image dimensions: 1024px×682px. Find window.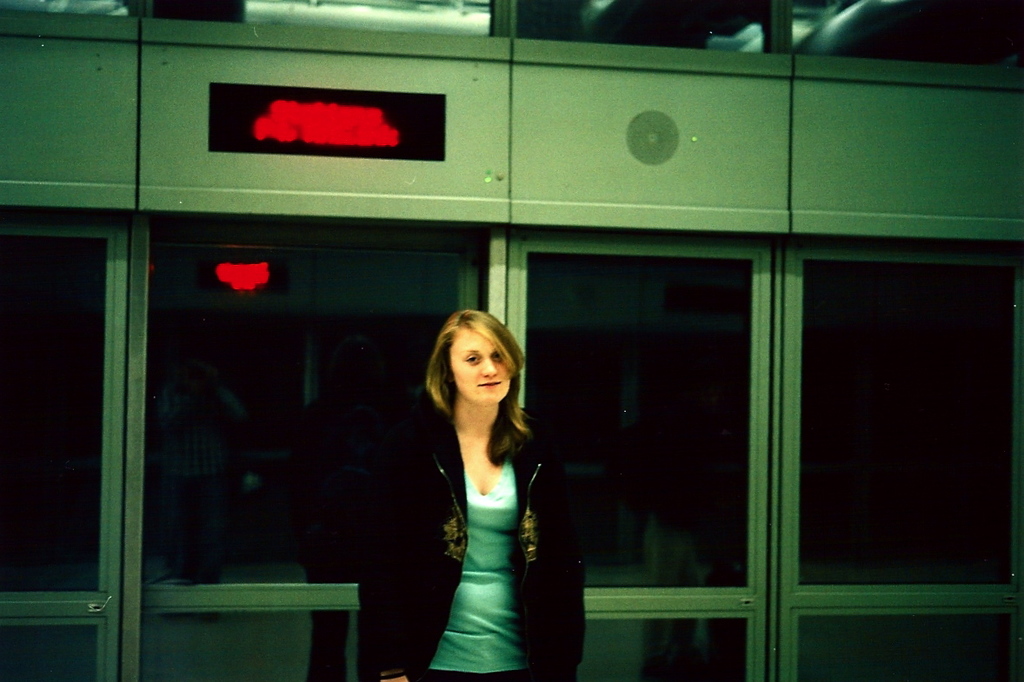
crop(575, 618, 749, 681).
